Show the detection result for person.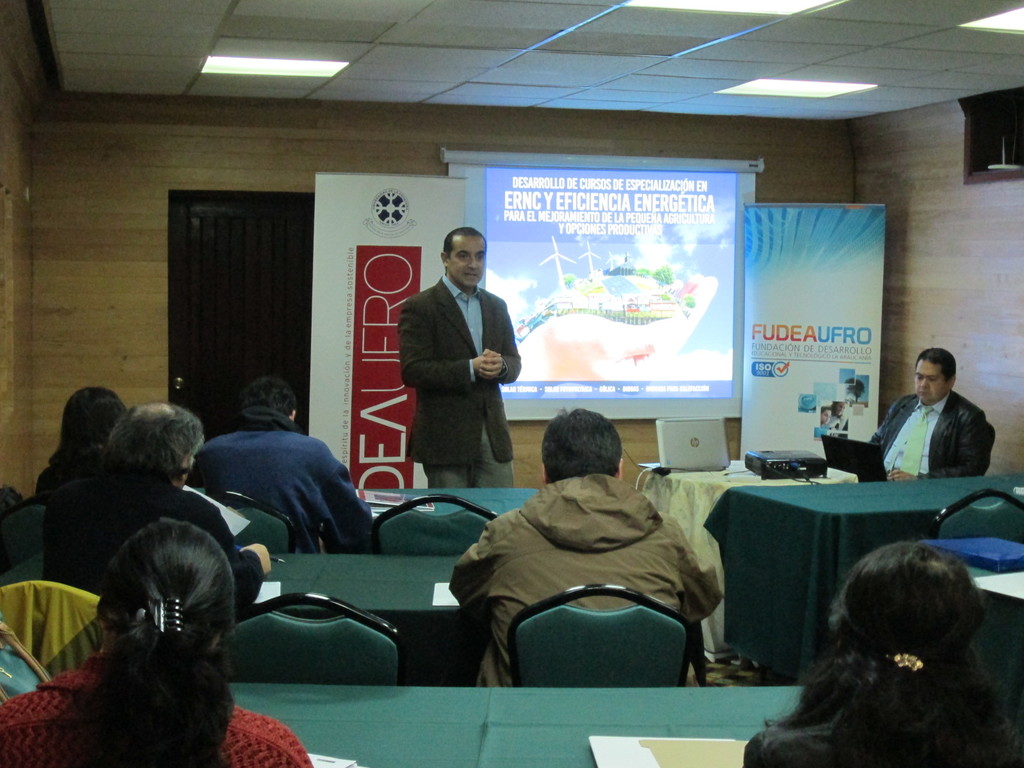
[739,541,1023,767].
